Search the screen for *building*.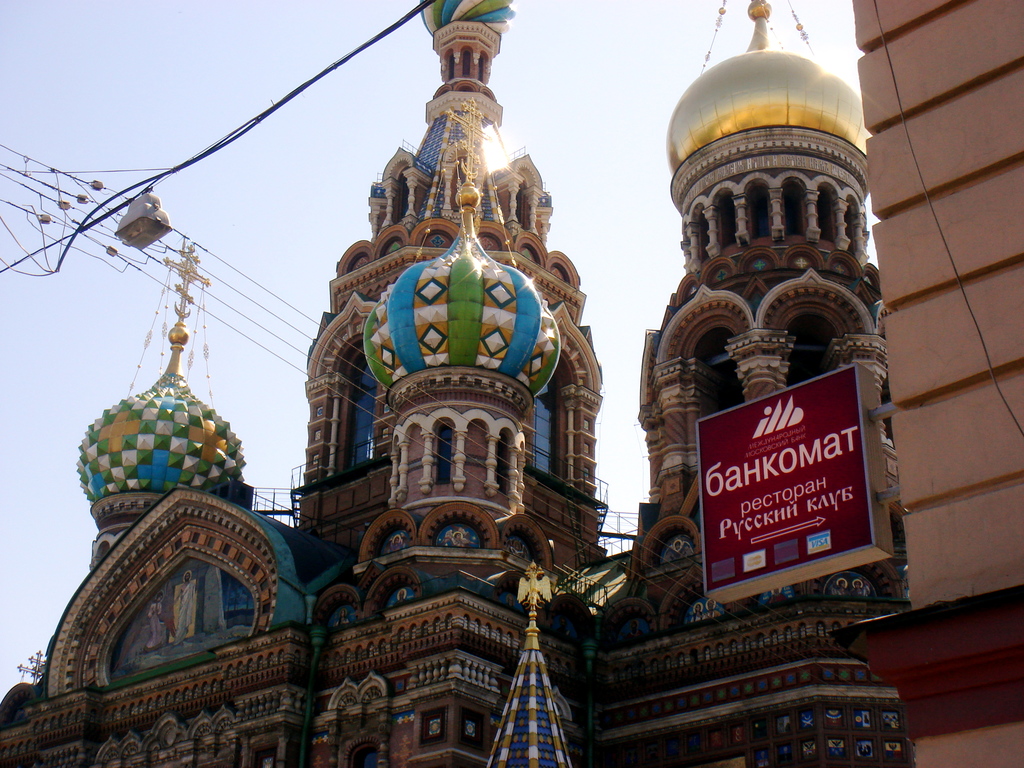
Found at x1=847, y1=0, x2=1023, y2=767.
